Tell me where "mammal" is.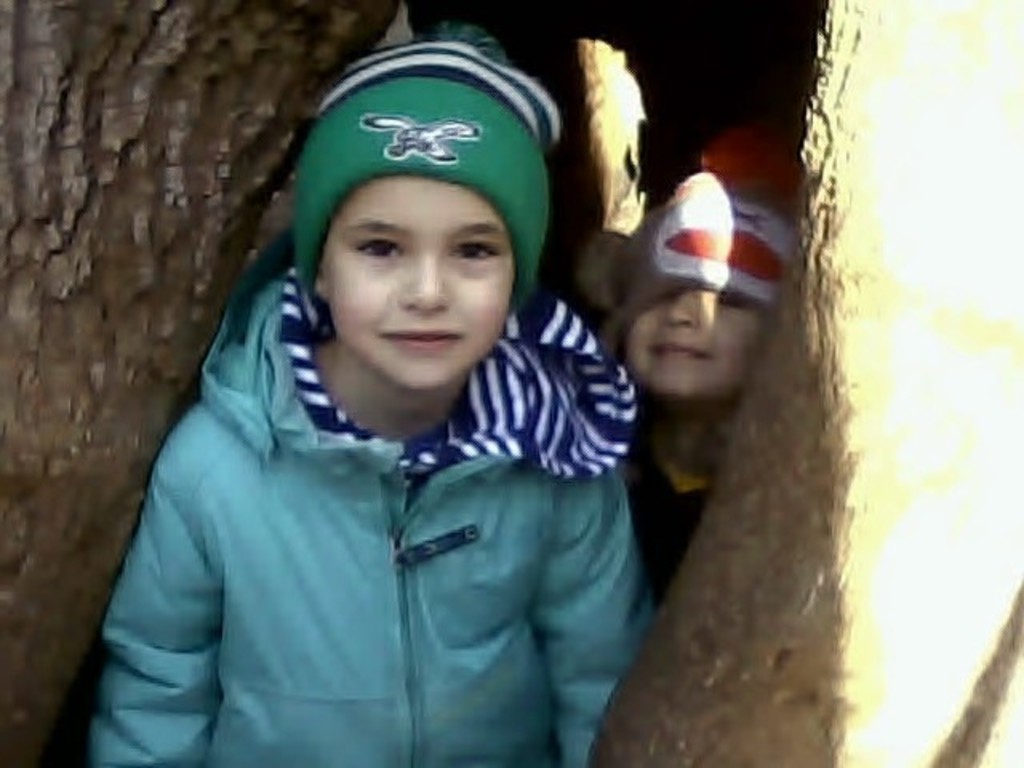
"mammal" is at (left=606, top=123, right=808, bottom=605).
